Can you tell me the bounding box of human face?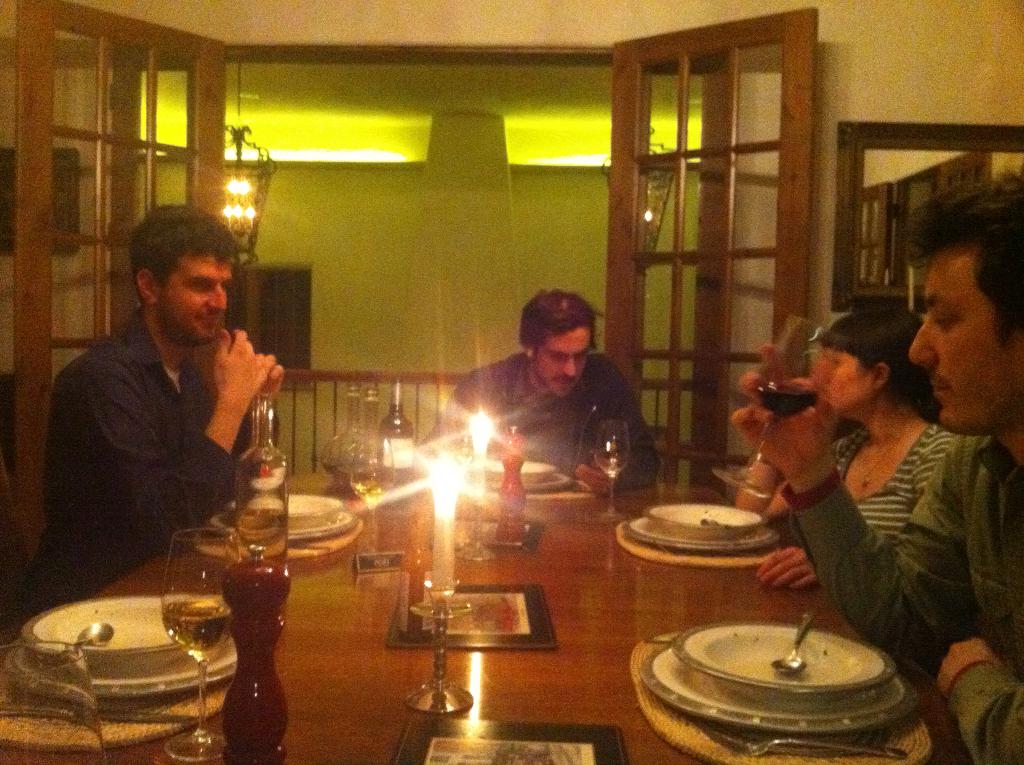
x1=157 y1=246 x2=236 y2=343.
